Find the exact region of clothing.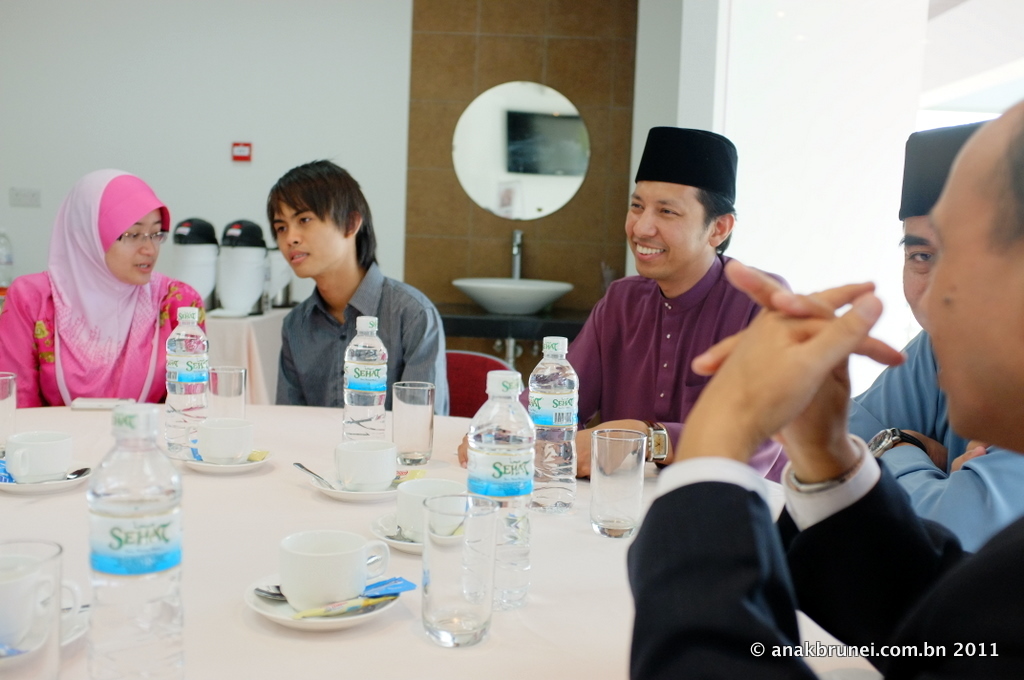
Exact region: pyautogui.locateOnScreen(22, 227, 198, 411).
